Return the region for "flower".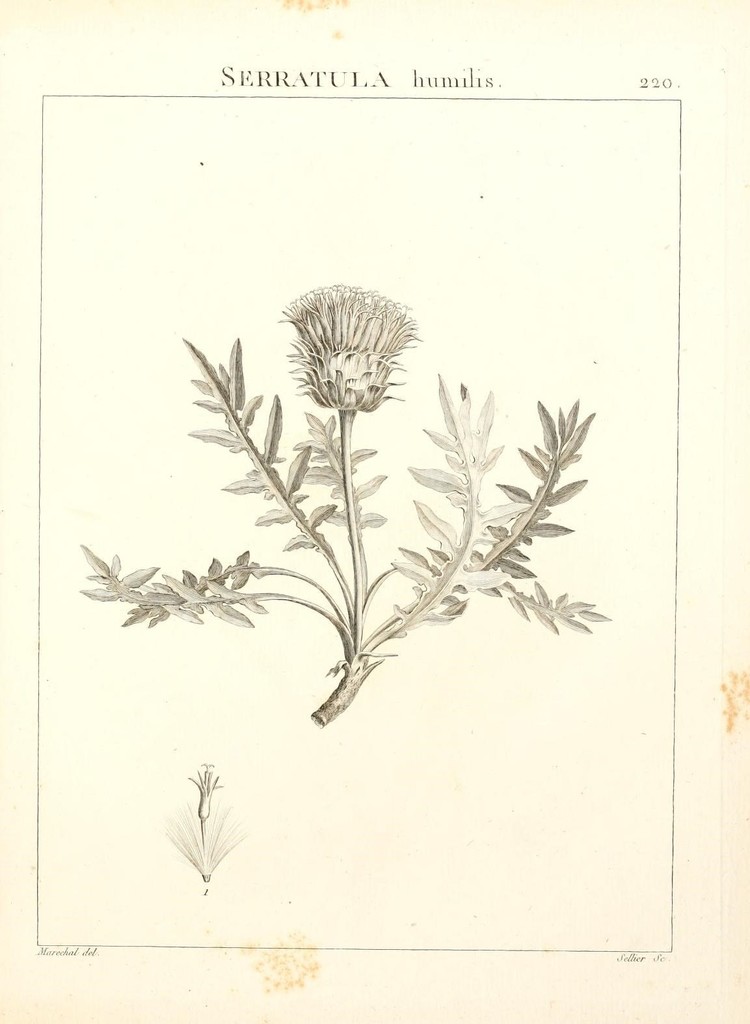
region(269, 277, 422, 416).
